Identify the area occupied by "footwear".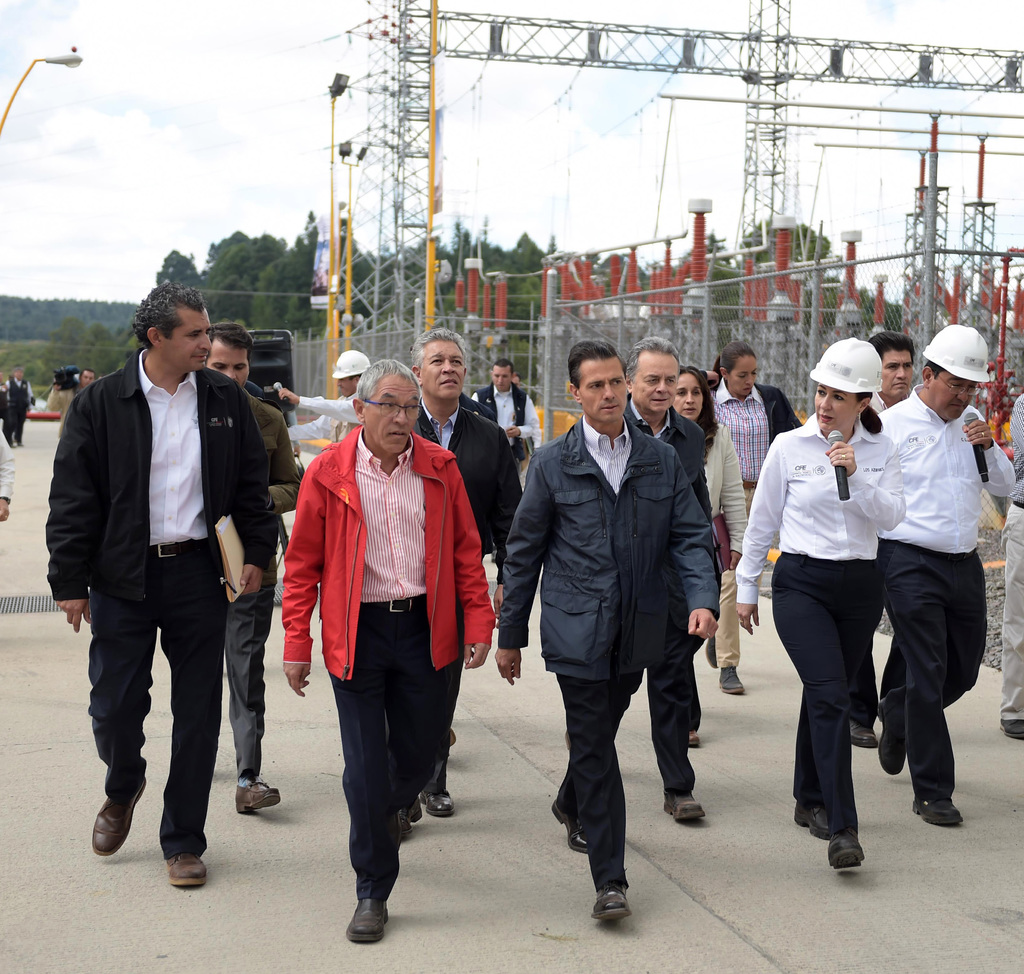
Area: [x1=822, y1=830, x2=862, y2=872].
